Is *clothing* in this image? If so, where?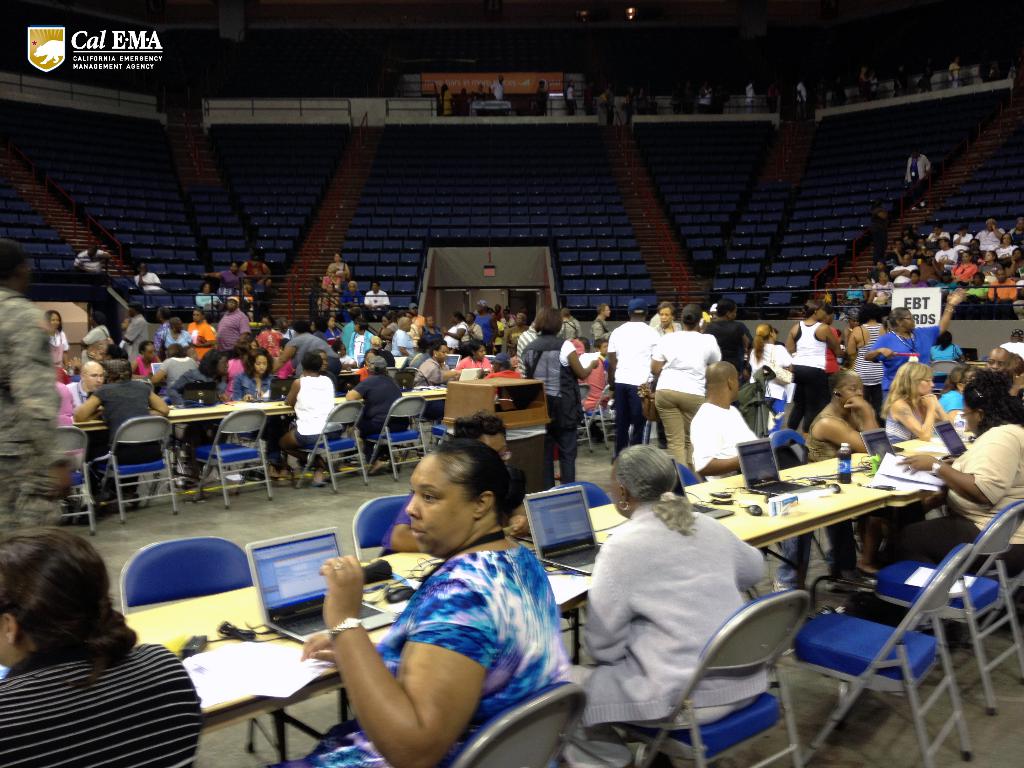
Yes, at {"x1": 319, "y1": 539, "x2": 572, "y2": 767}.
